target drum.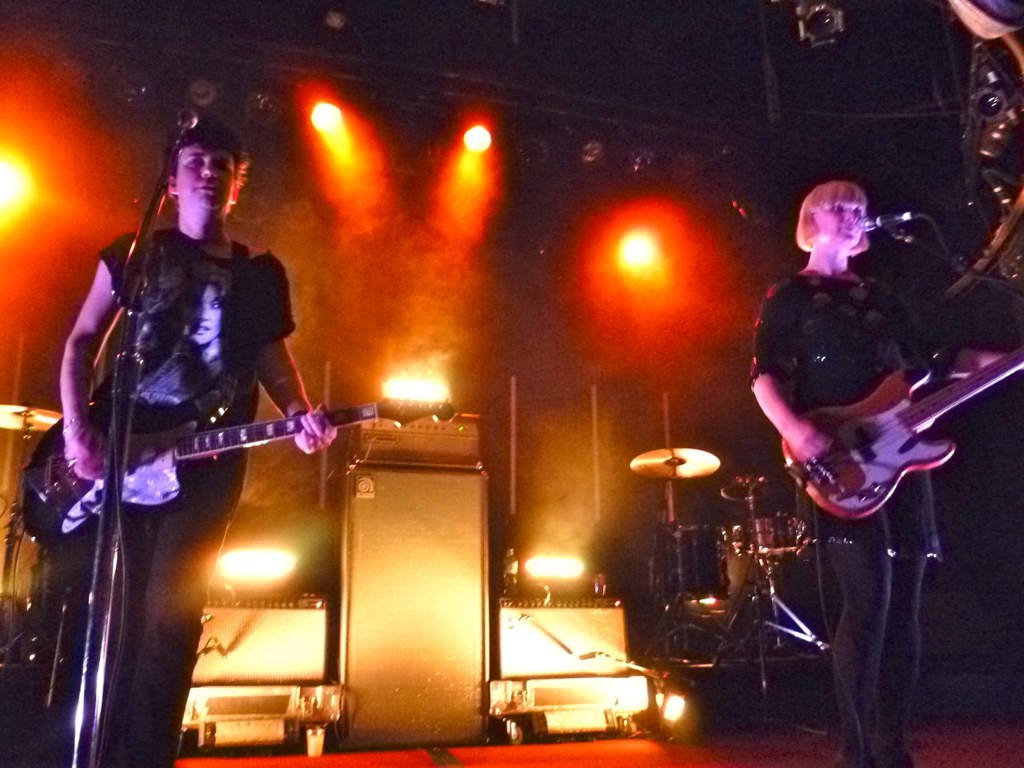
Target region: select_region(655, 526, 731, 602).
